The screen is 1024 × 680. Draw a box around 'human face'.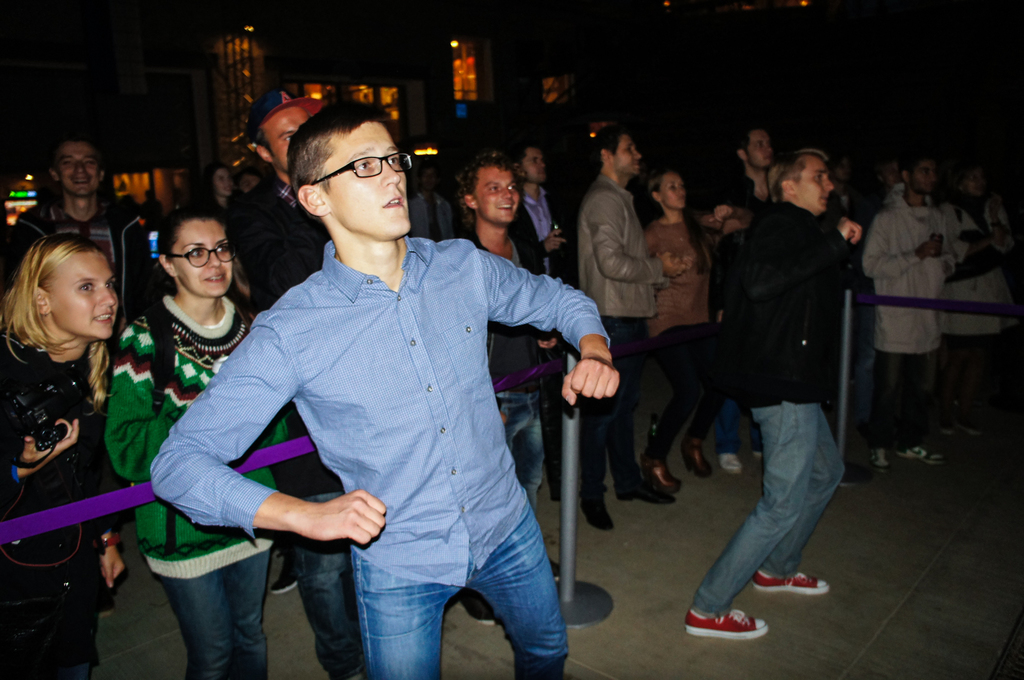
select_region(797, 156, 833, 212).
